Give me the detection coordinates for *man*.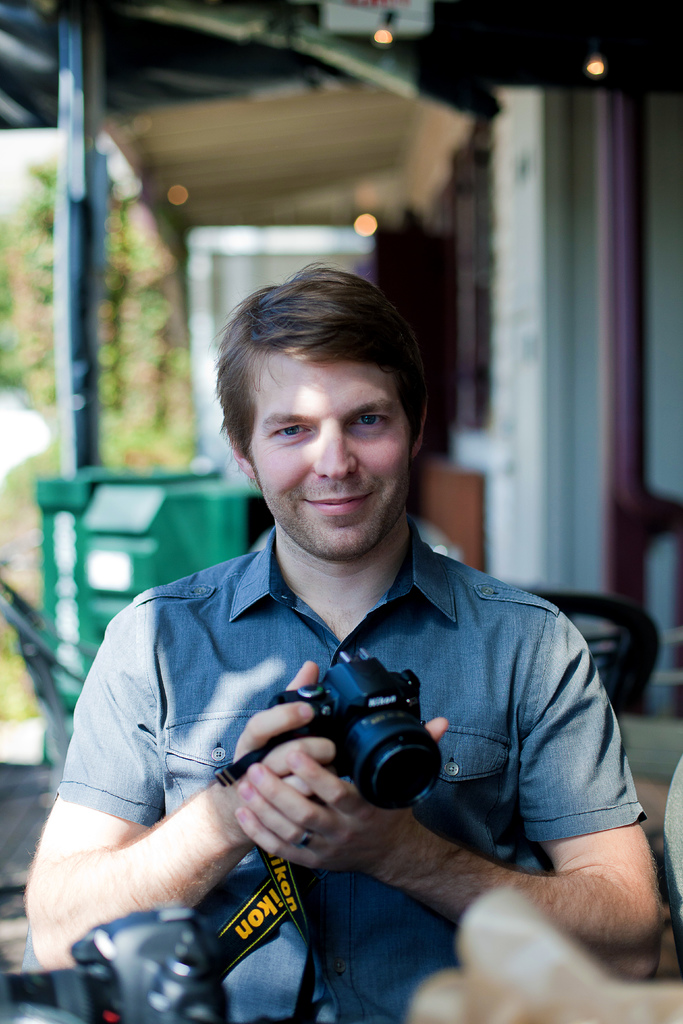
{"left": 28, "top": 265, "right": 679, "bottom": 1023}.
